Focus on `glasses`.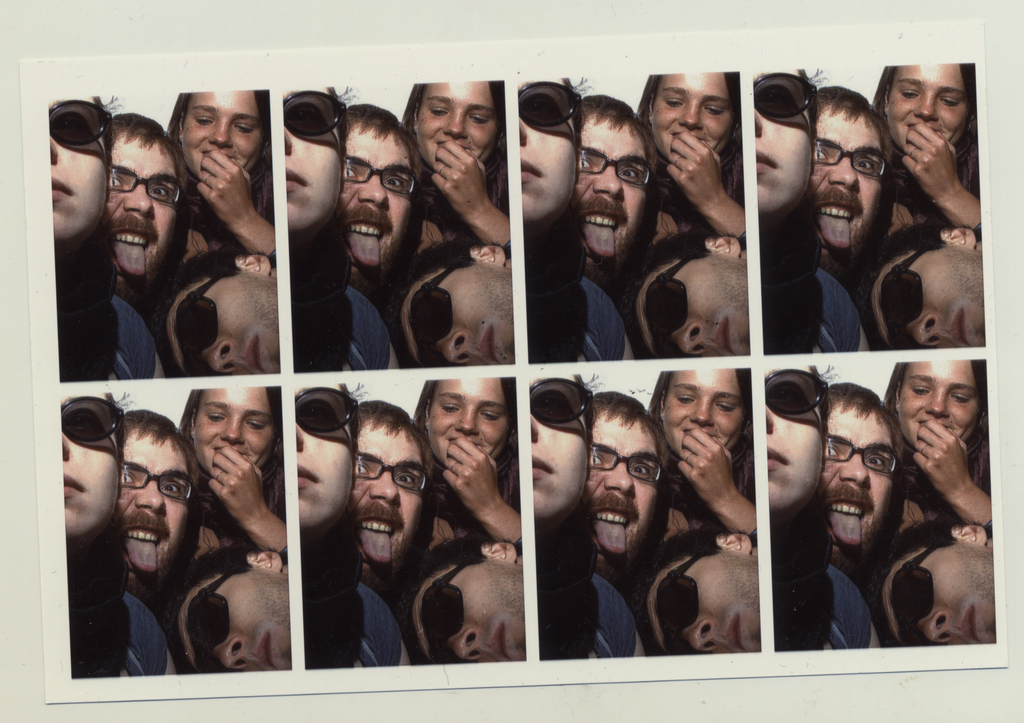
Focused at 762/369/826/421.
